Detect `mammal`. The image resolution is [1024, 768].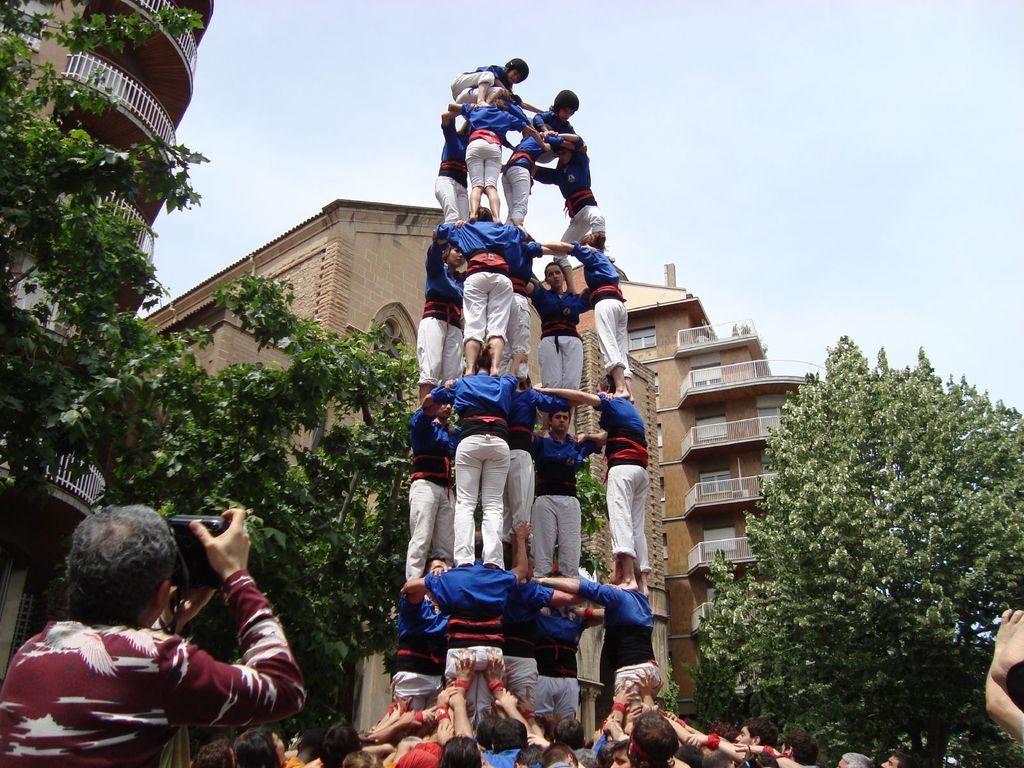
left=432, top=204, right=535, bottom=374.
